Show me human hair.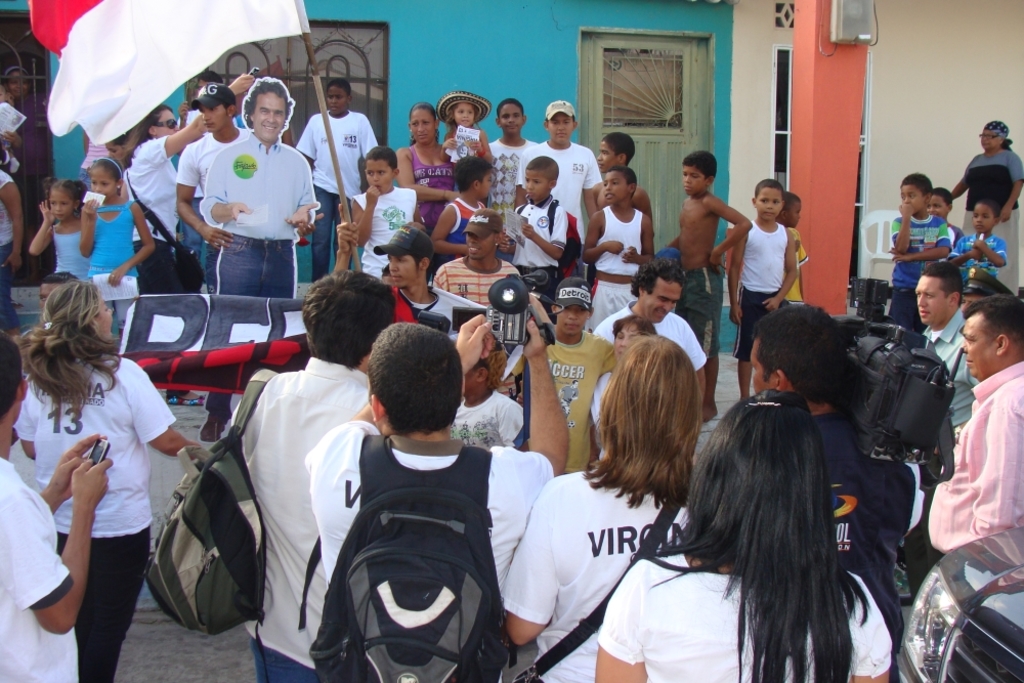
human hair is here: 471 327 513 396.
